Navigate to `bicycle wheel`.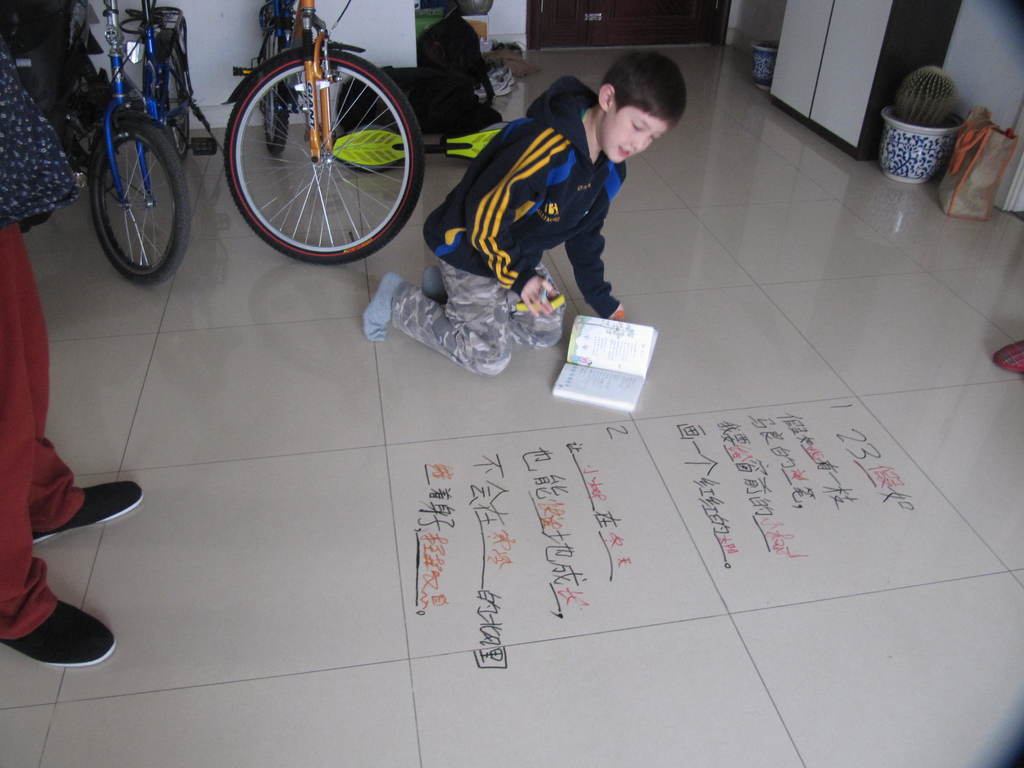
Navigation target: [x1=90, y1=110, x2=191, y2=287].
